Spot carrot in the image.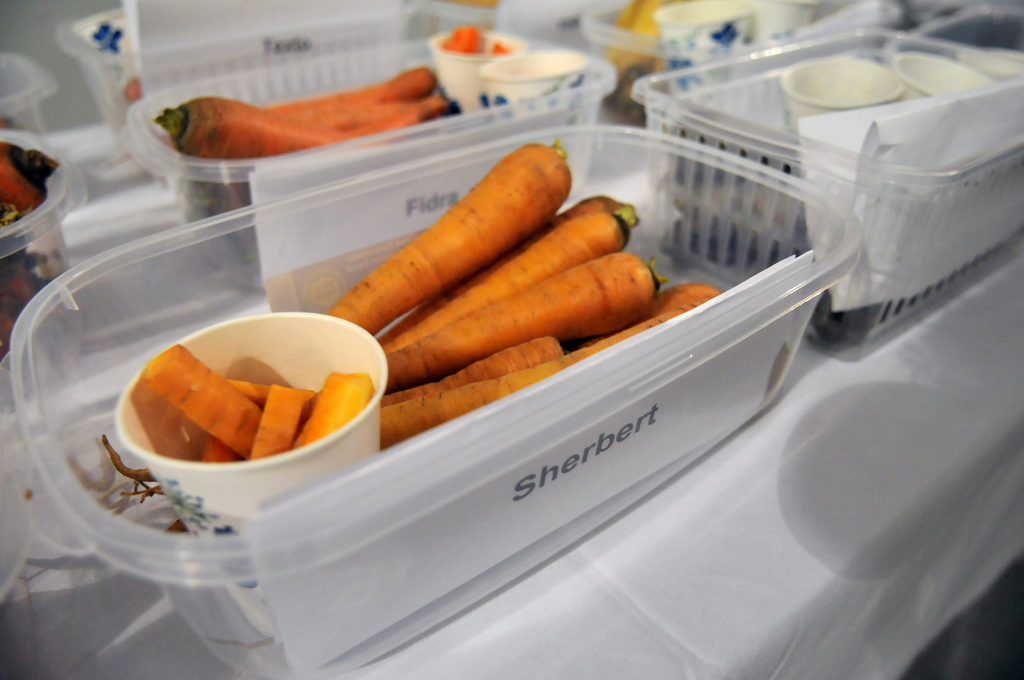
carrot found at {"left": 152, "top": 63, "right": 454, "bottom": 156}.
